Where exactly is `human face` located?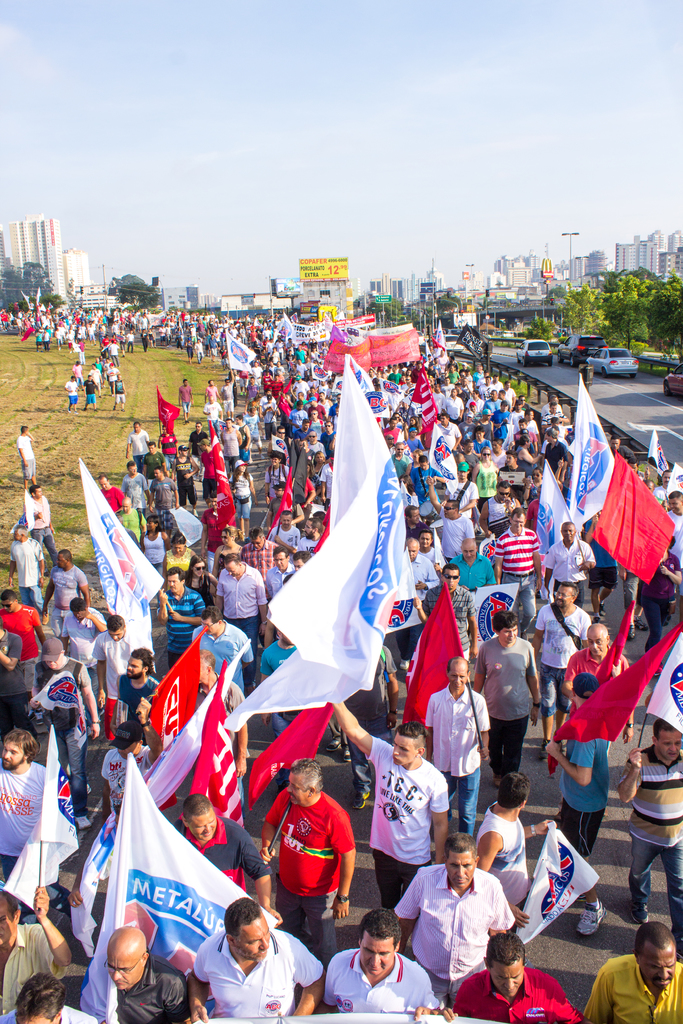
Its bounding box is (x1=445, y1=849, x2=478, y2=890).
